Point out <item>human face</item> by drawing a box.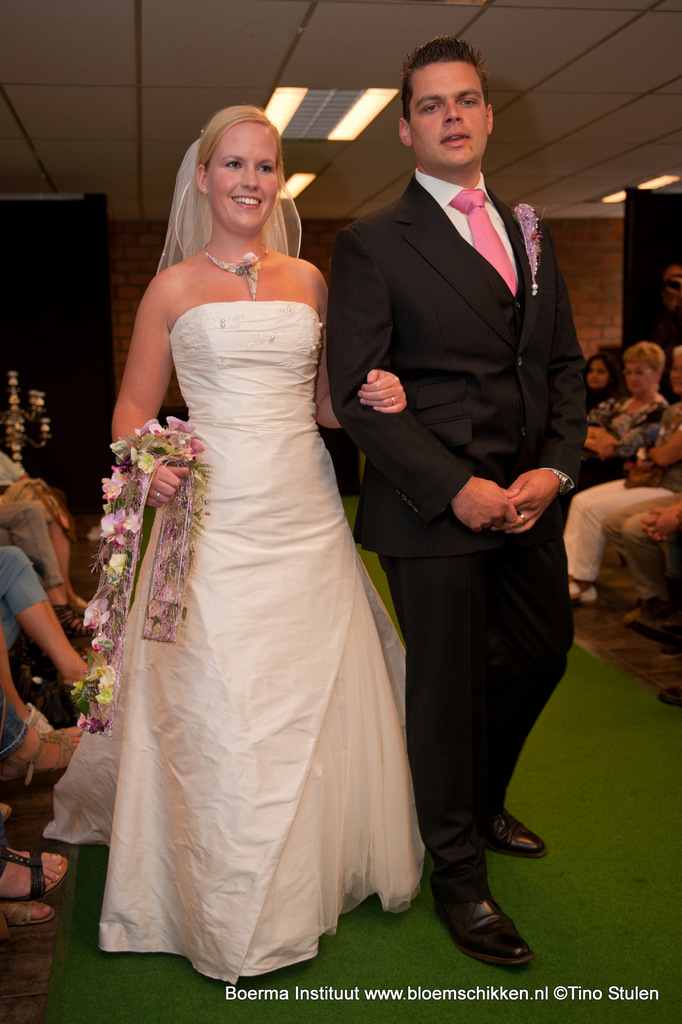
{"x1": 407, "y1": 61, "x2": 481, "y2": 154}.
